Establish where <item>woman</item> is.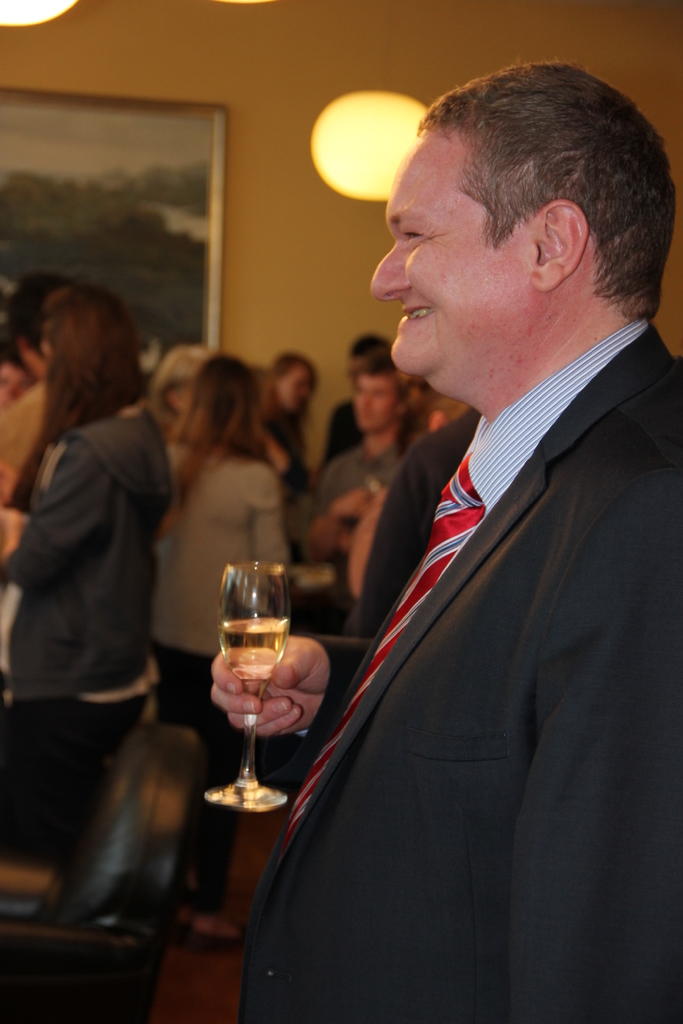
Established at pyautogui.locateOnScreen(9, 310, 213, 922).
